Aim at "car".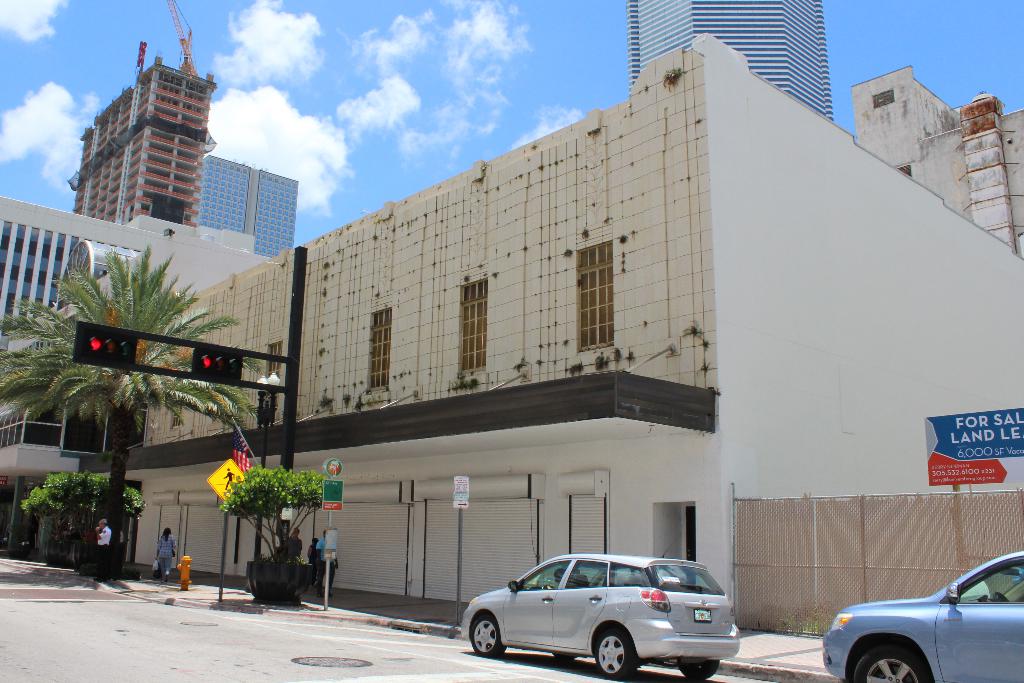
Aimed at bbox=(819, 547, 1023, 682).
